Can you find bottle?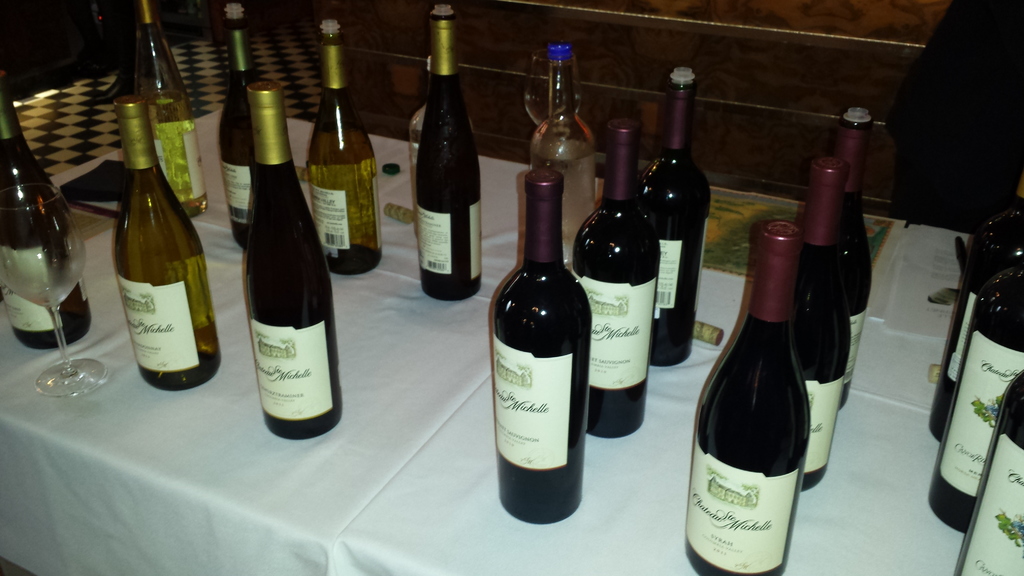
Yes, bounding box: bbox=[640, 67, 714, 364].
